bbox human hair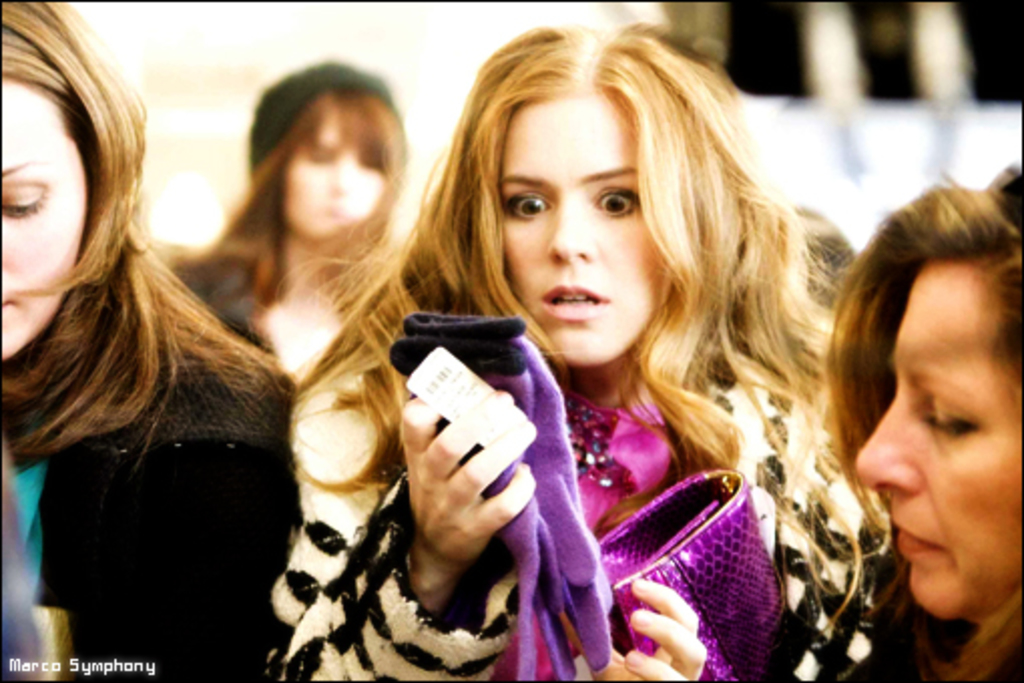
BBox(261, 24, 895, 651)
